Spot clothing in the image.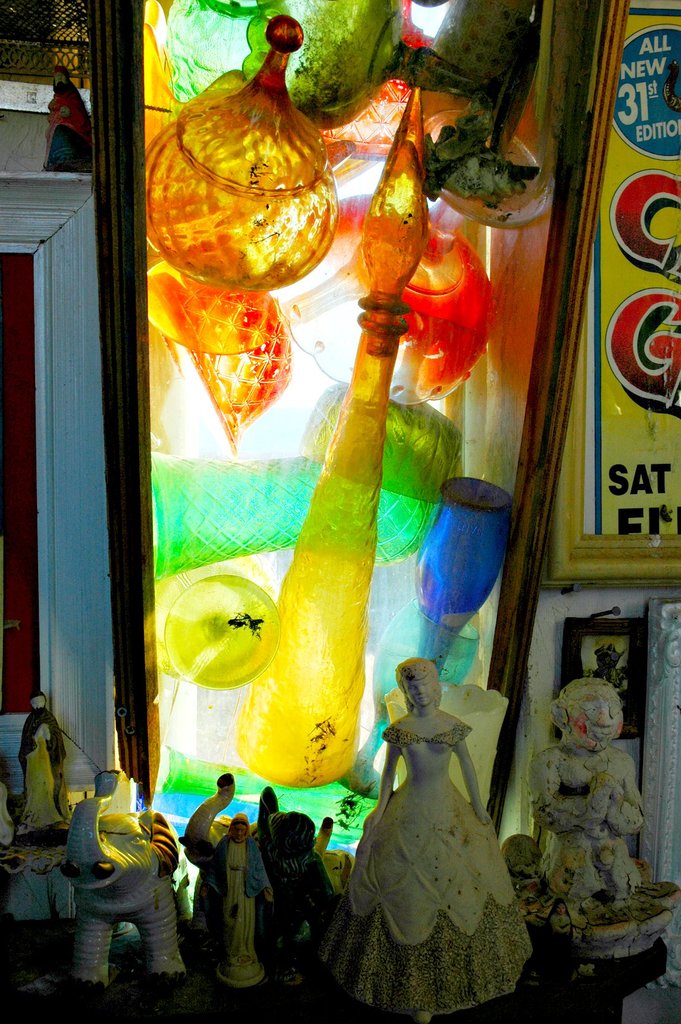
clothing found at <box>17,707,72,833</box>.
